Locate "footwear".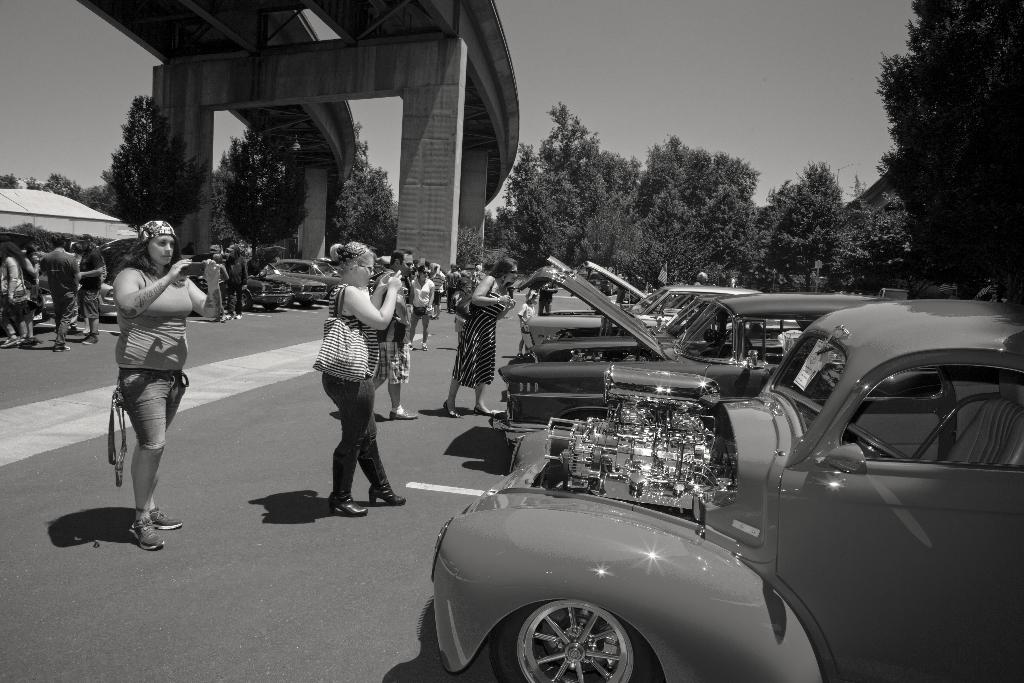
Bounding box: crop(445, 311, 454, 312).
